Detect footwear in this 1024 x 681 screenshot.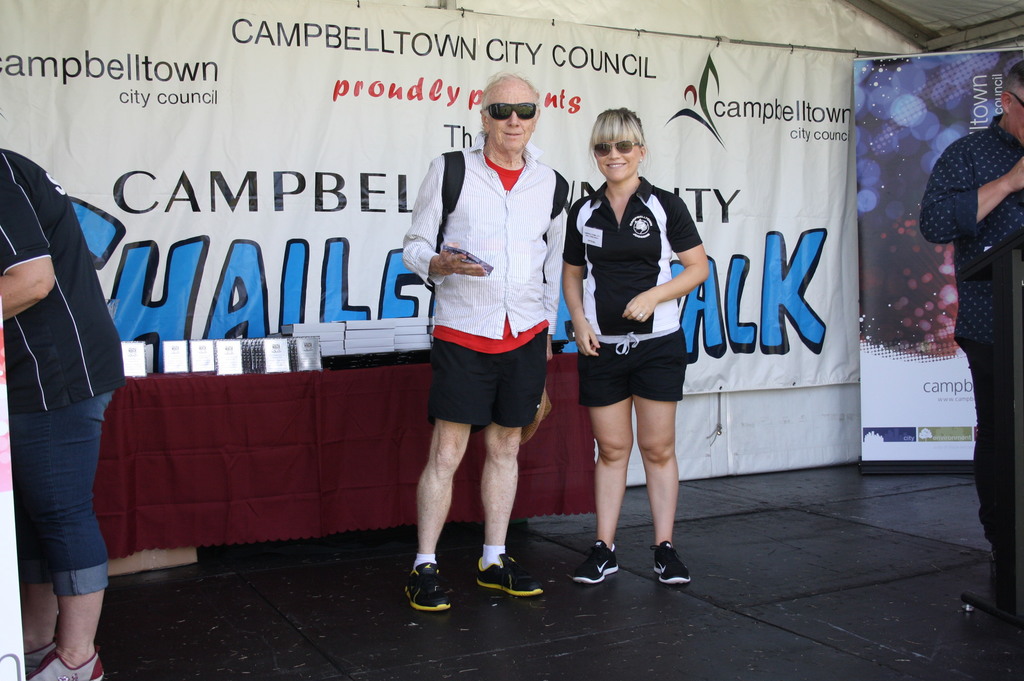
Detection: crop(990, 541, 1016, 613).
